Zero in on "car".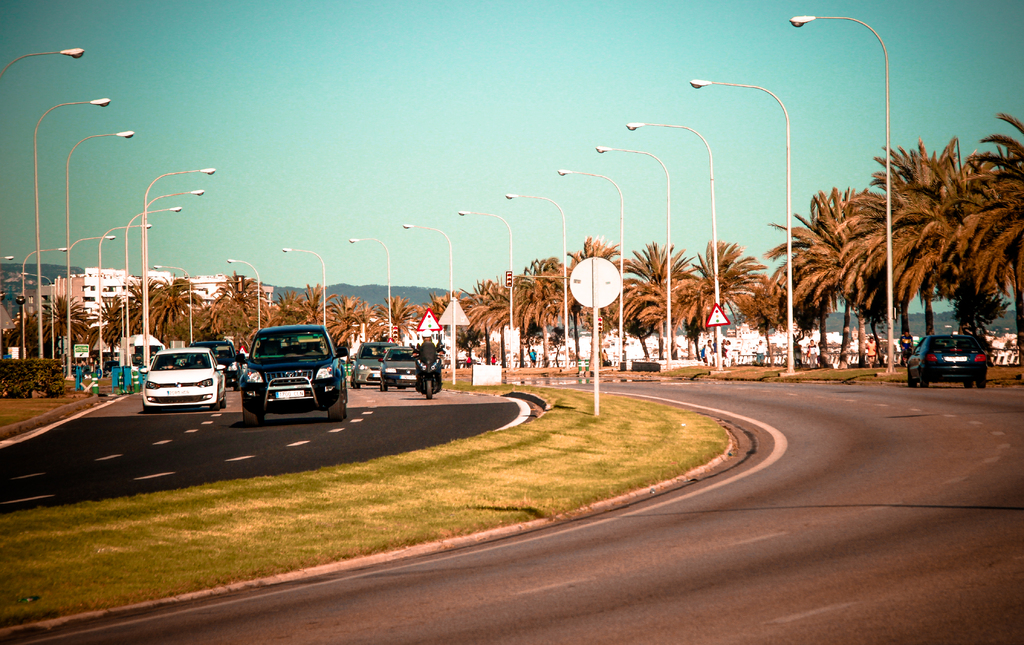
Zeroed in: 350/349/388/386.
